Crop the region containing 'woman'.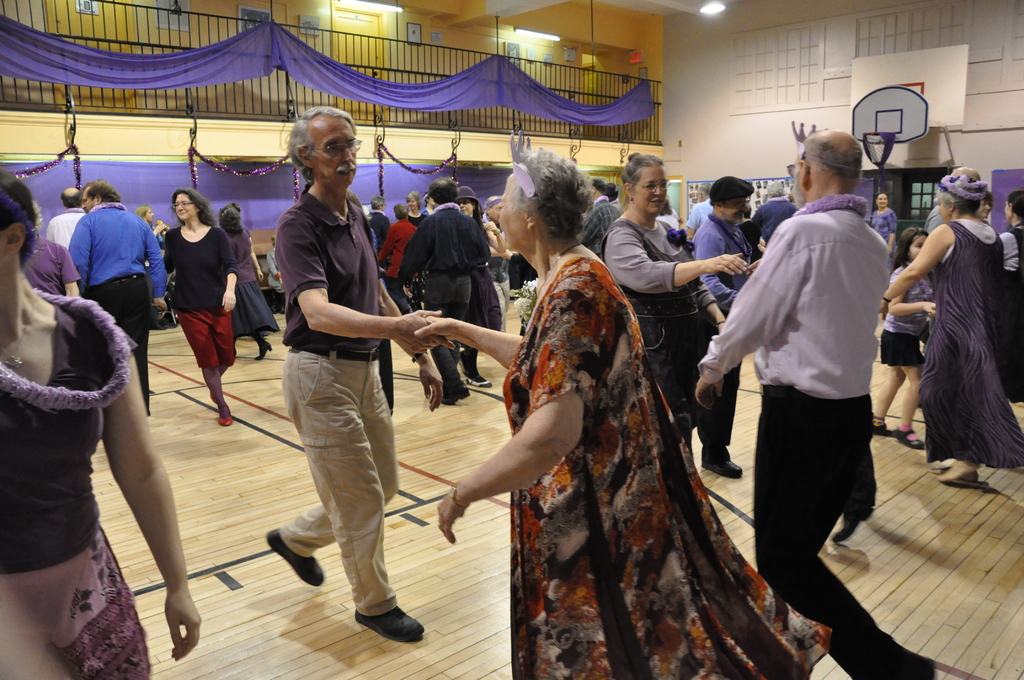
Crop region: <box>459,143,751,679</box>.
